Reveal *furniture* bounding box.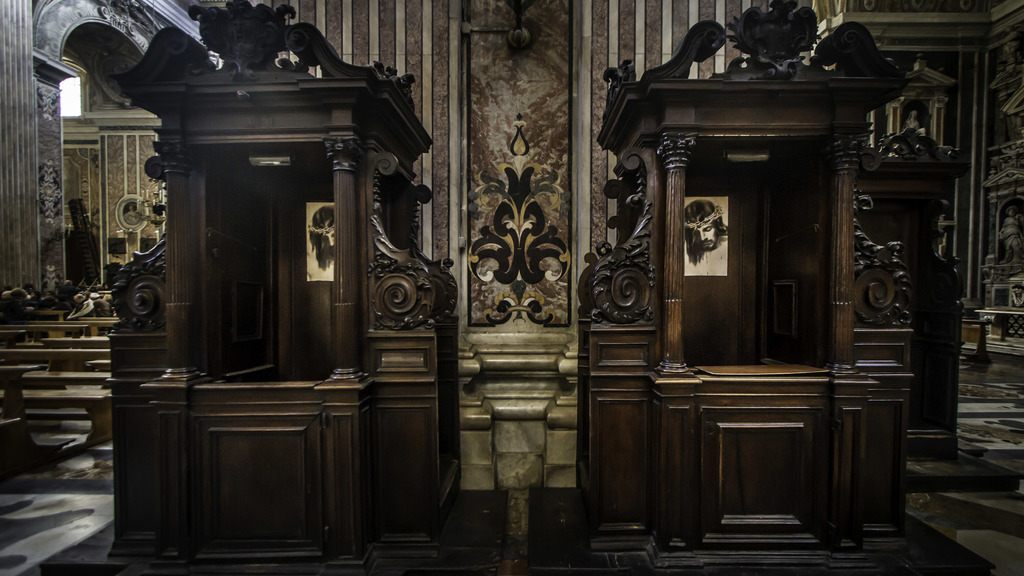
Revealed: box(0, 331, 40, 343).
